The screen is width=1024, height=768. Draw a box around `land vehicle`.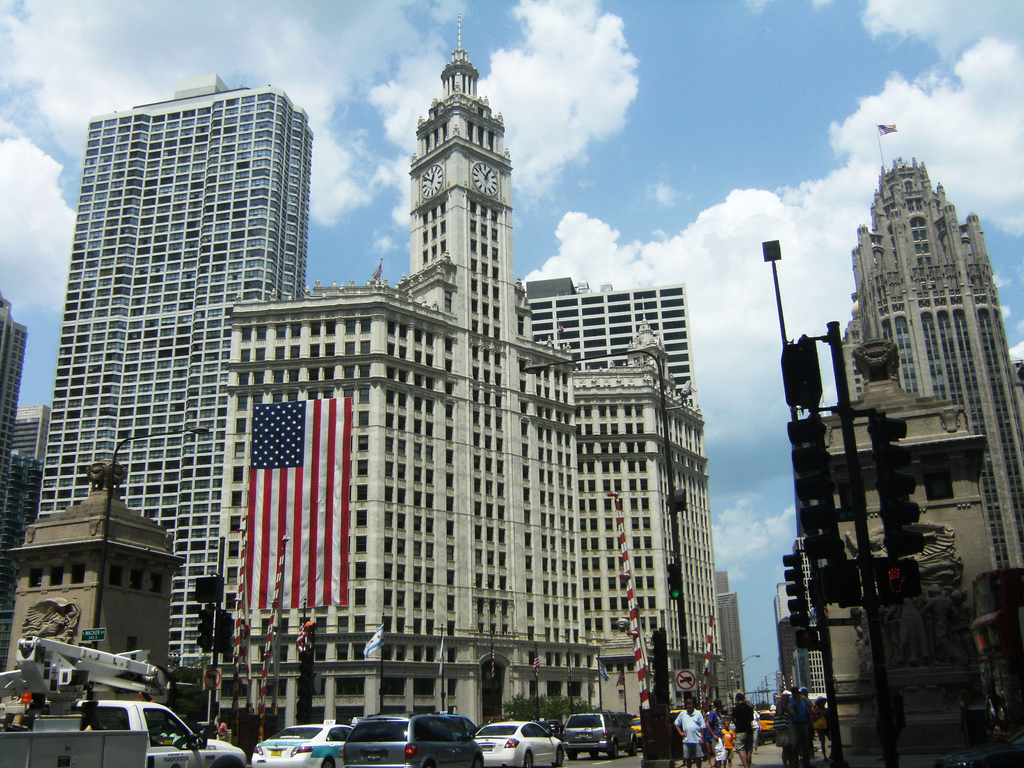
bbox(630, 719, 644, 743).
